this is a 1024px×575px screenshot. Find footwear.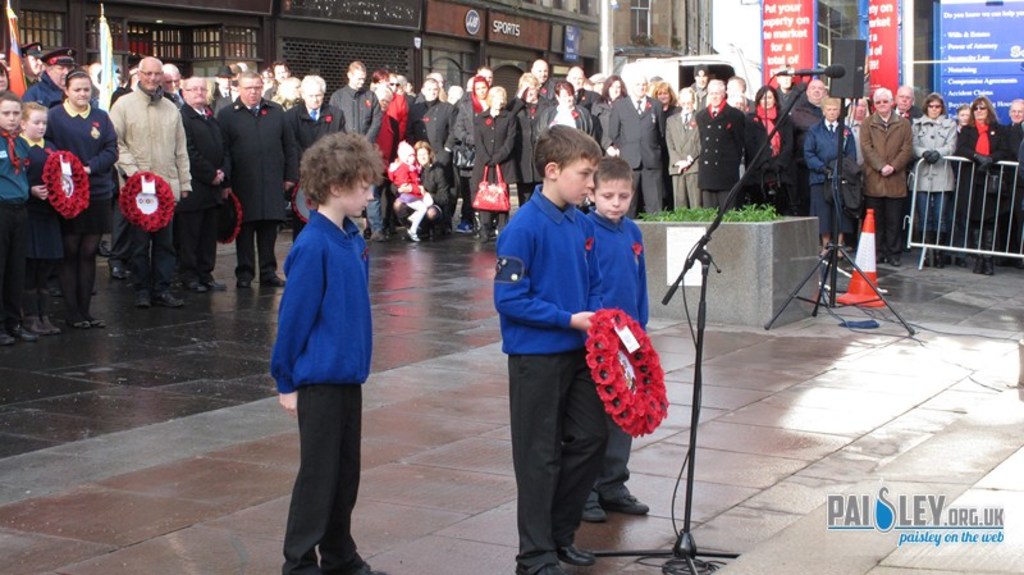
Bounding box: [887, 251, 901, 266].
